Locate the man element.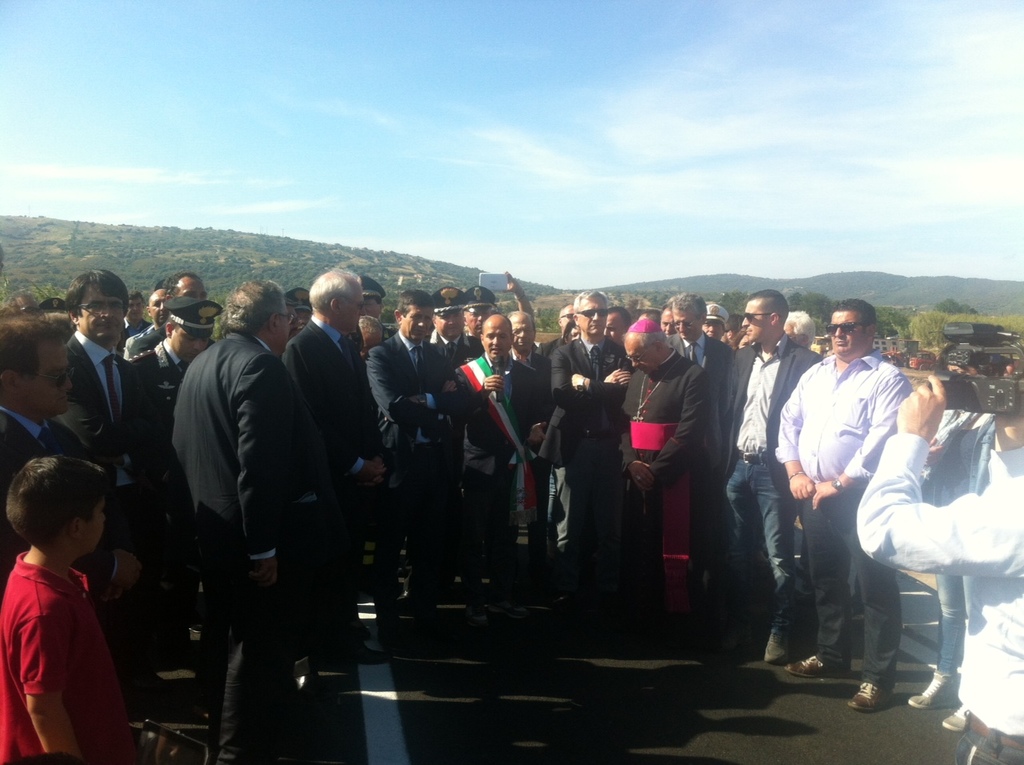
Element bbox: 424:282:479:367.
